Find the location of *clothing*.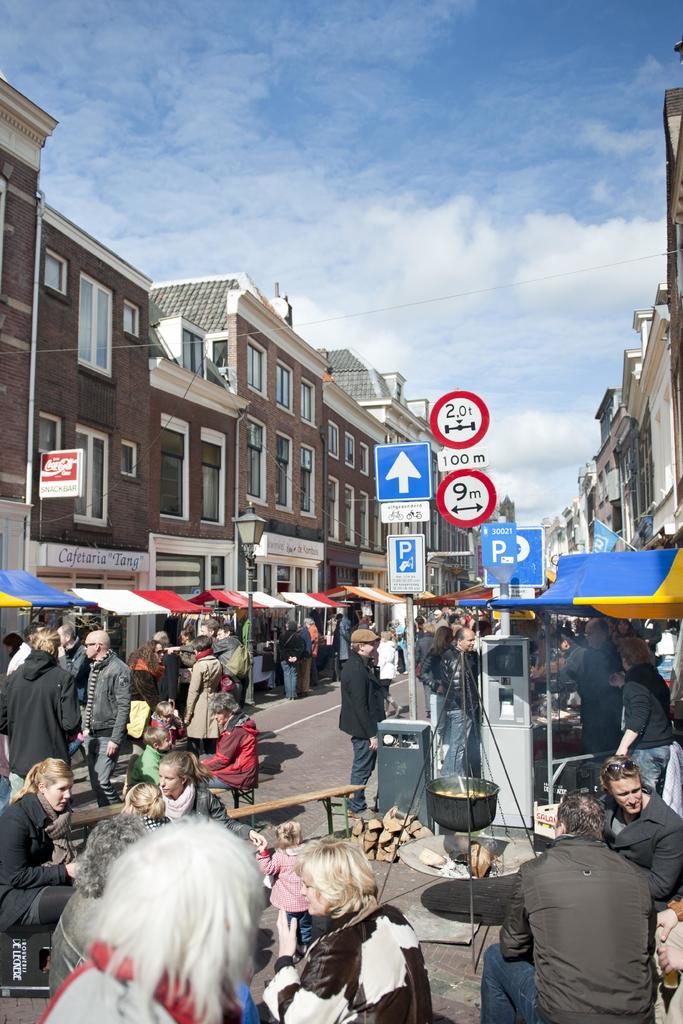
Location: Rect(0, 785, 77, 932).
